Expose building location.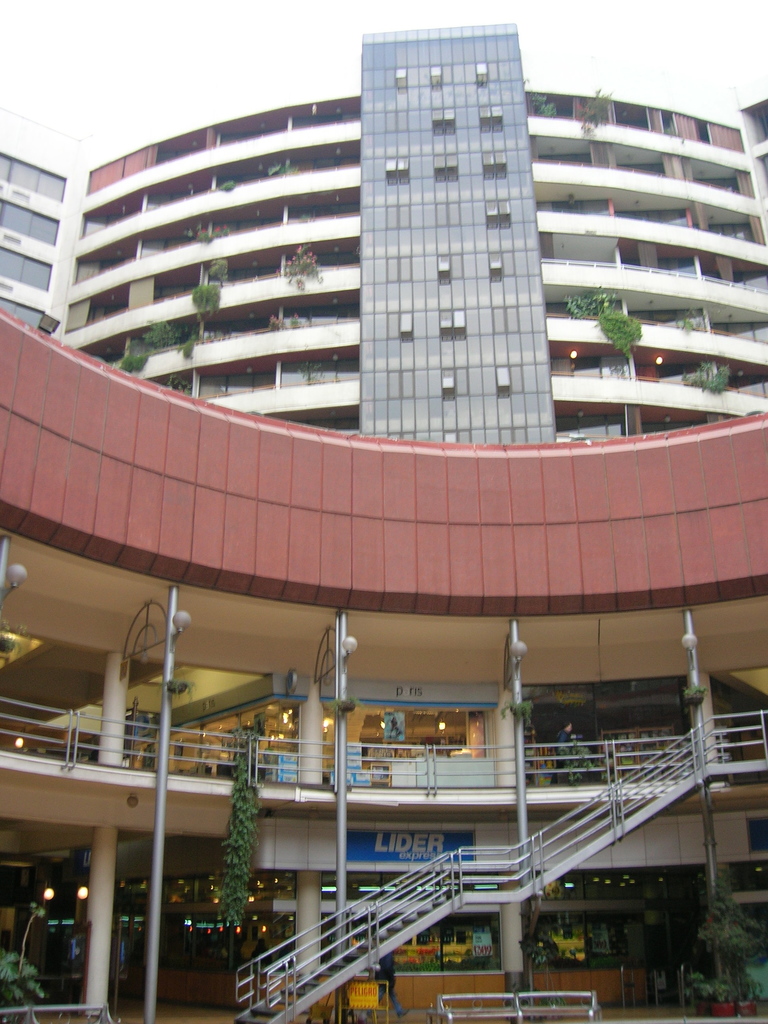
Exposed at box(0, 24, 767, 442).
